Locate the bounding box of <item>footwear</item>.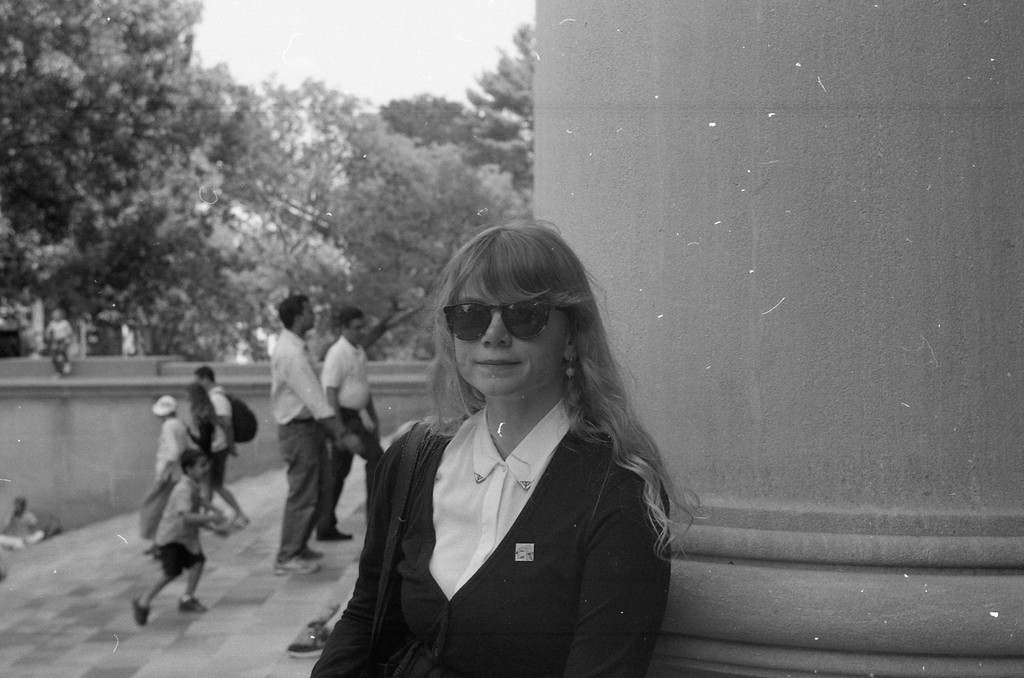
Bounding box: 283 627 324 656.
